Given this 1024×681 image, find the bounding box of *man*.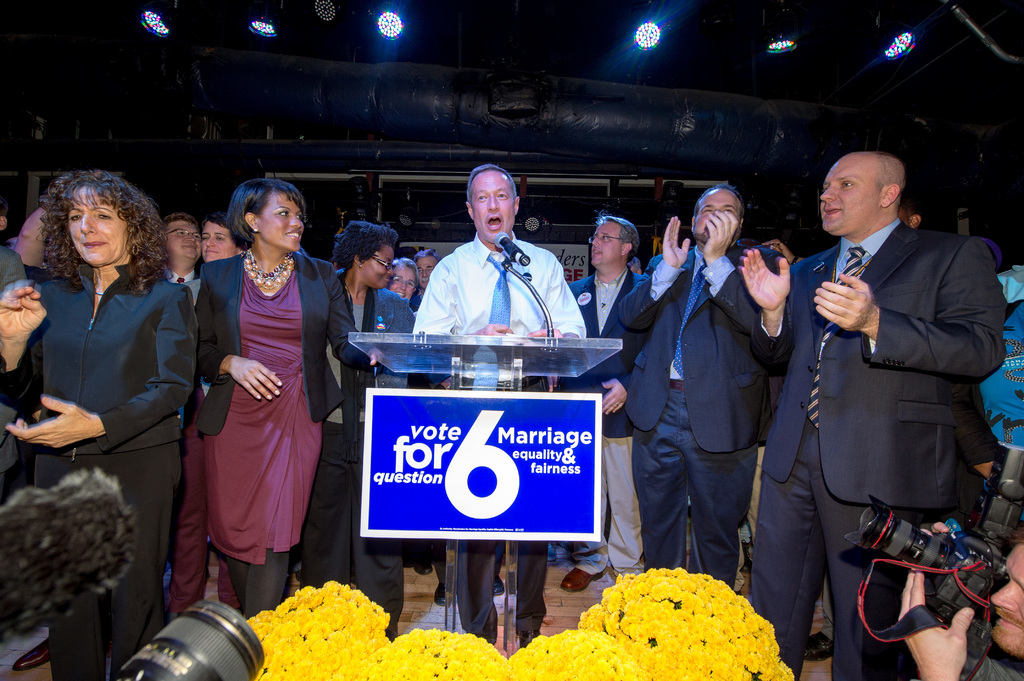
[x1=900, y1=522, x2=1023, y2=680].
